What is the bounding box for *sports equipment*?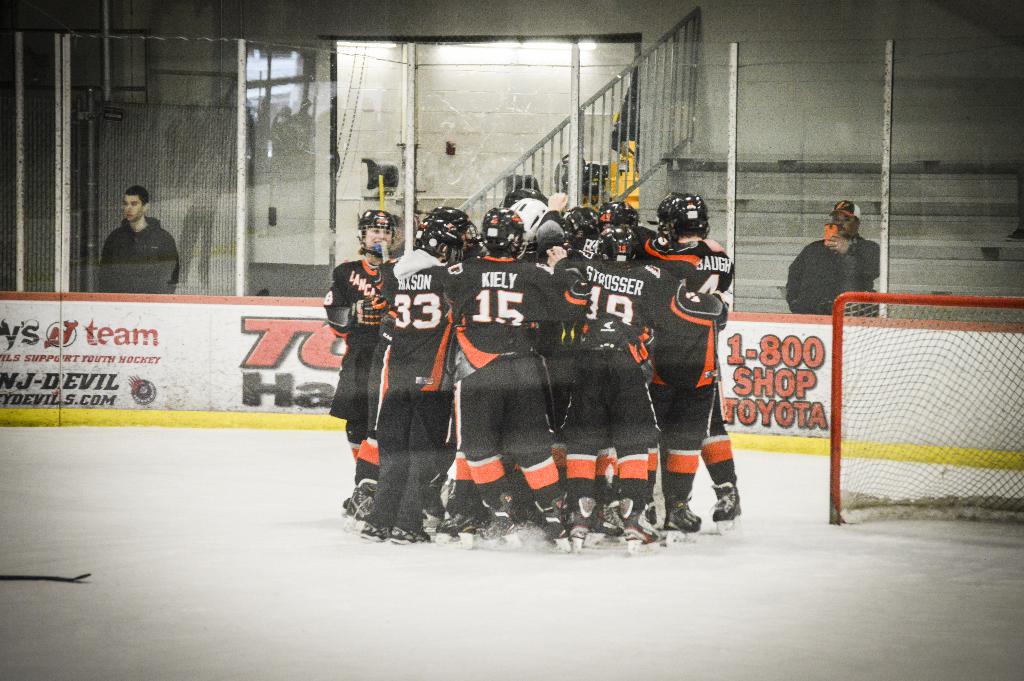
[left=510, top=199, right=545, bottom=250].
